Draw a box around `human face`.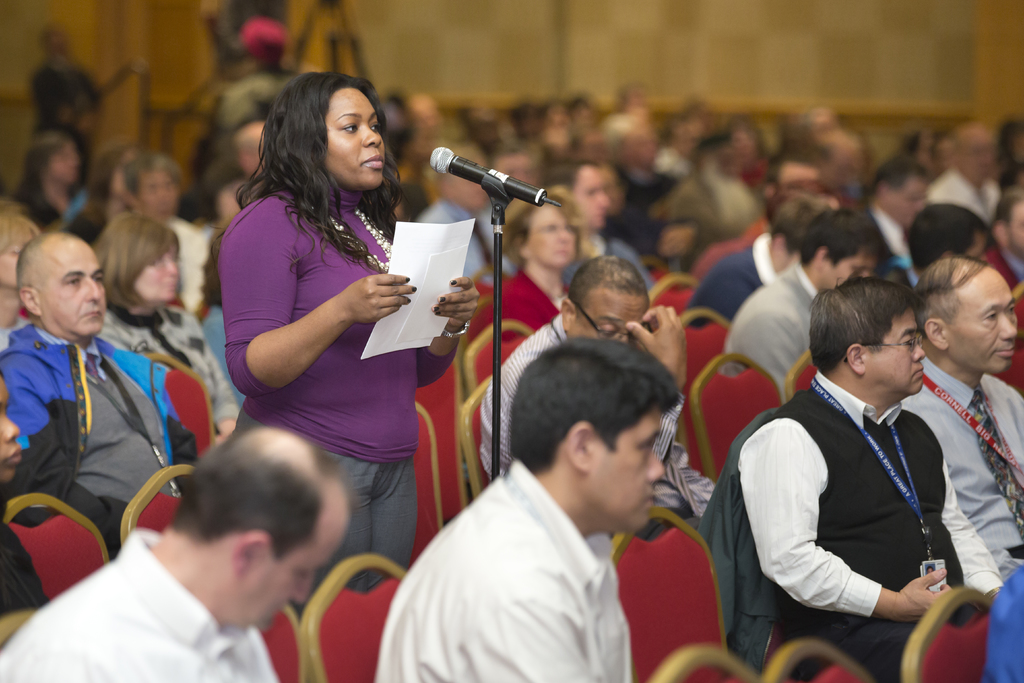
bbox(143, 172, 178, 218).
